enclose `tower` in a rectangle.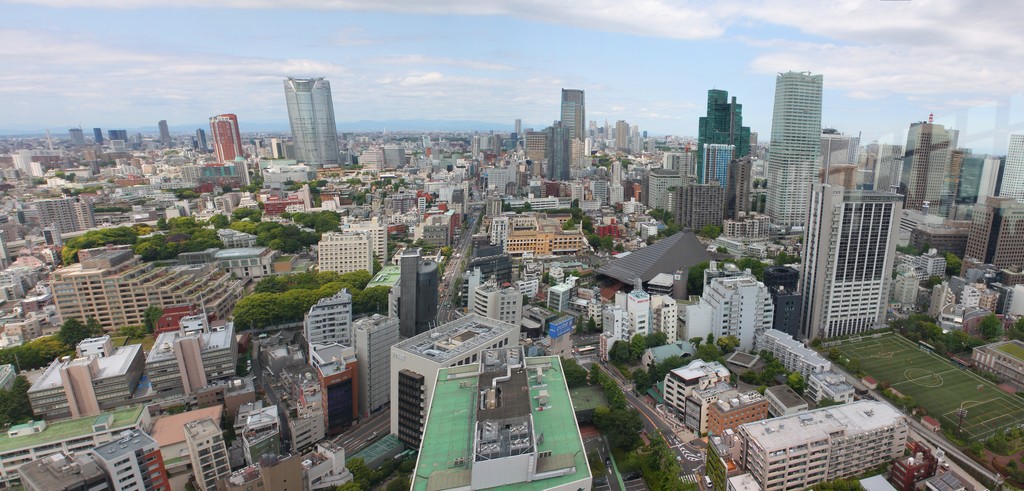
bbox=(760, 52, 845, 229).
